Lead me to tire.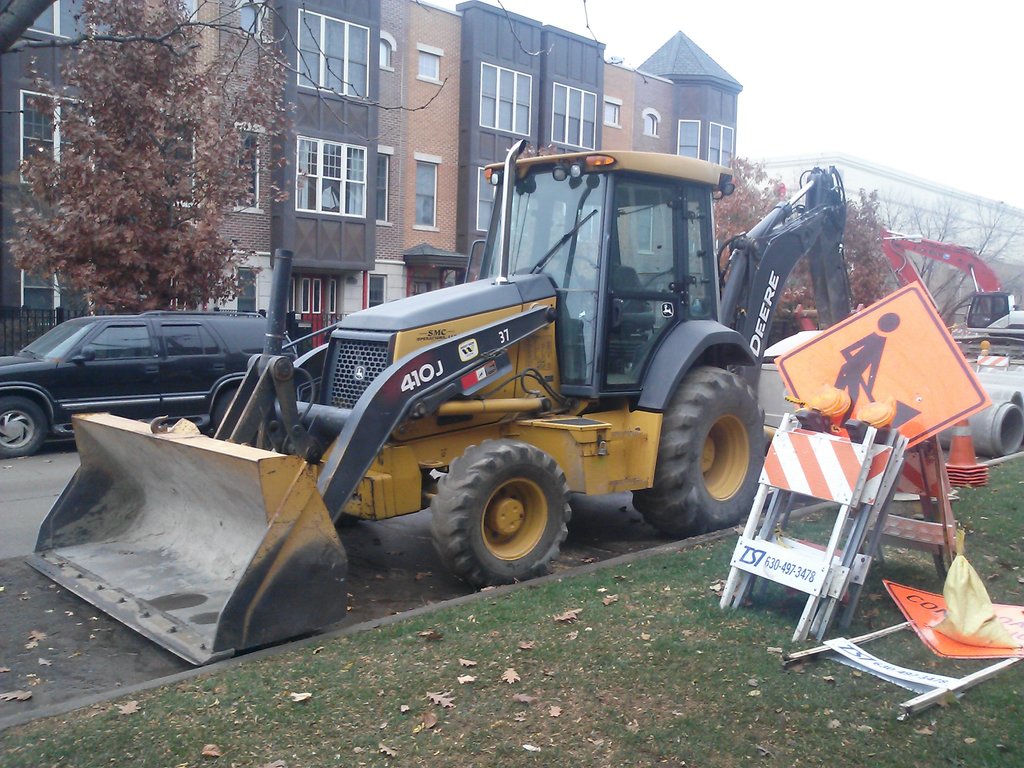
Lead to <region>437, 440, 568, 589</region>.
